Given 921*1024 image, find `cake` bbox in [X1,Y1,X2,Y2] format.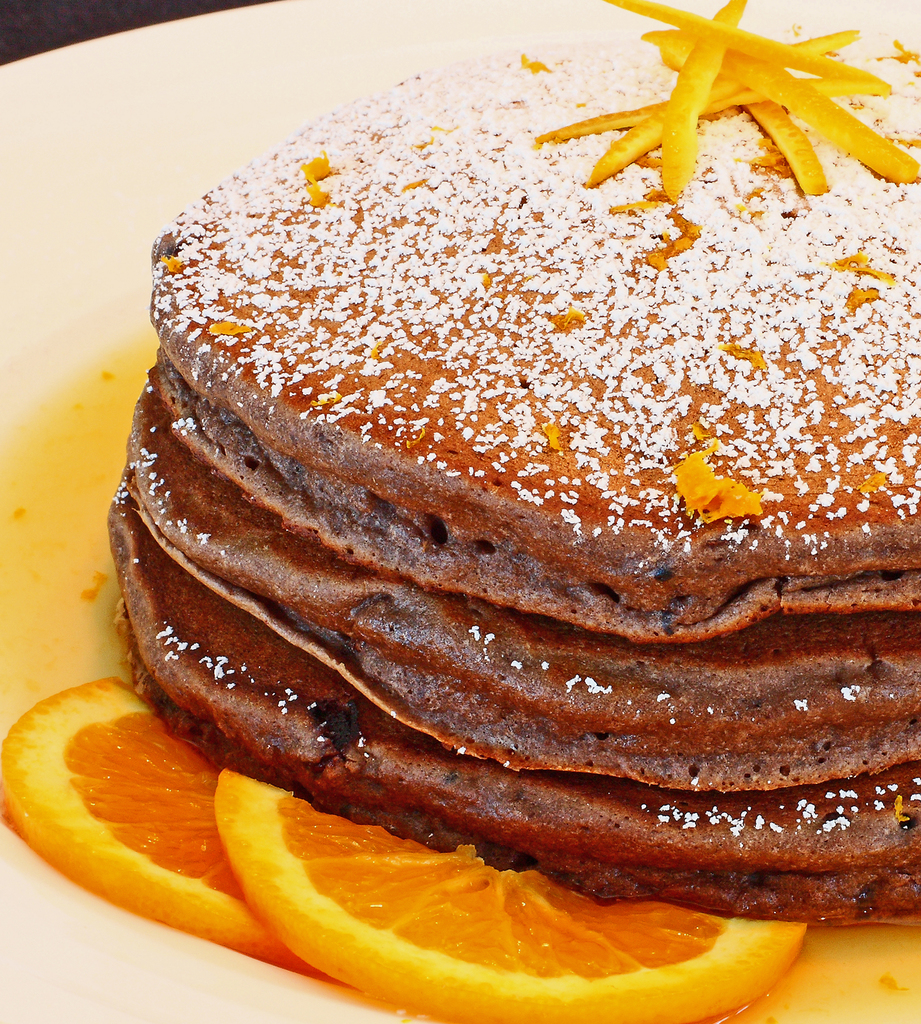
[104,0,920,933].
